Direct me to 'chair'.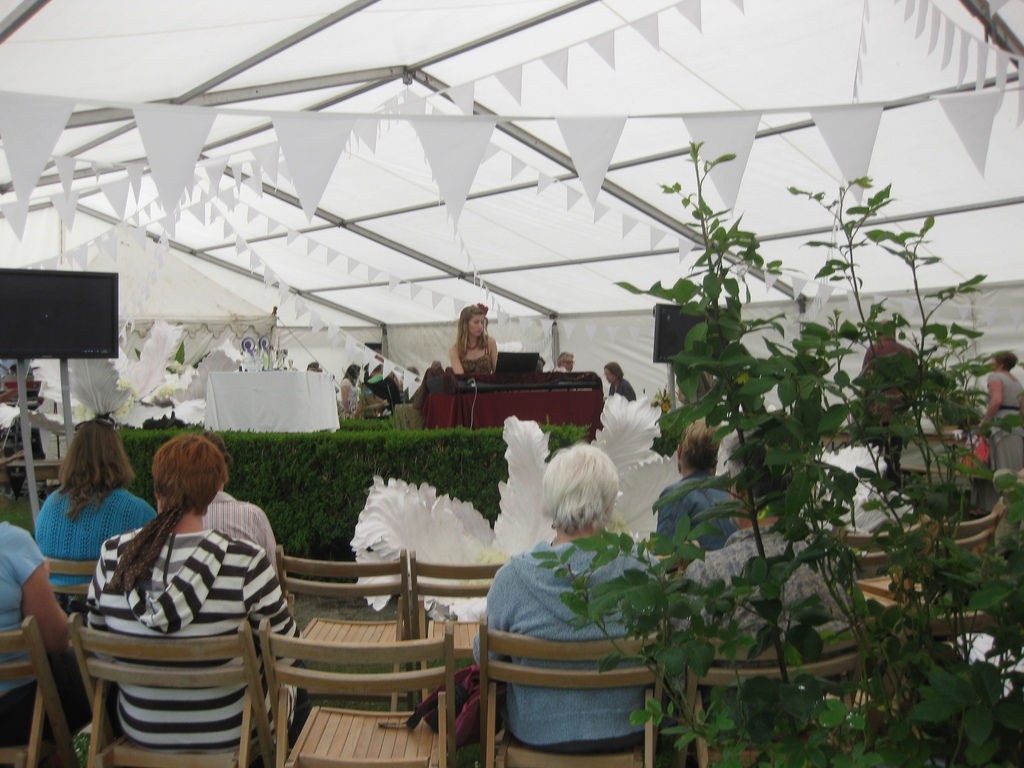
Direction: region(0, 616, 81, 767).
